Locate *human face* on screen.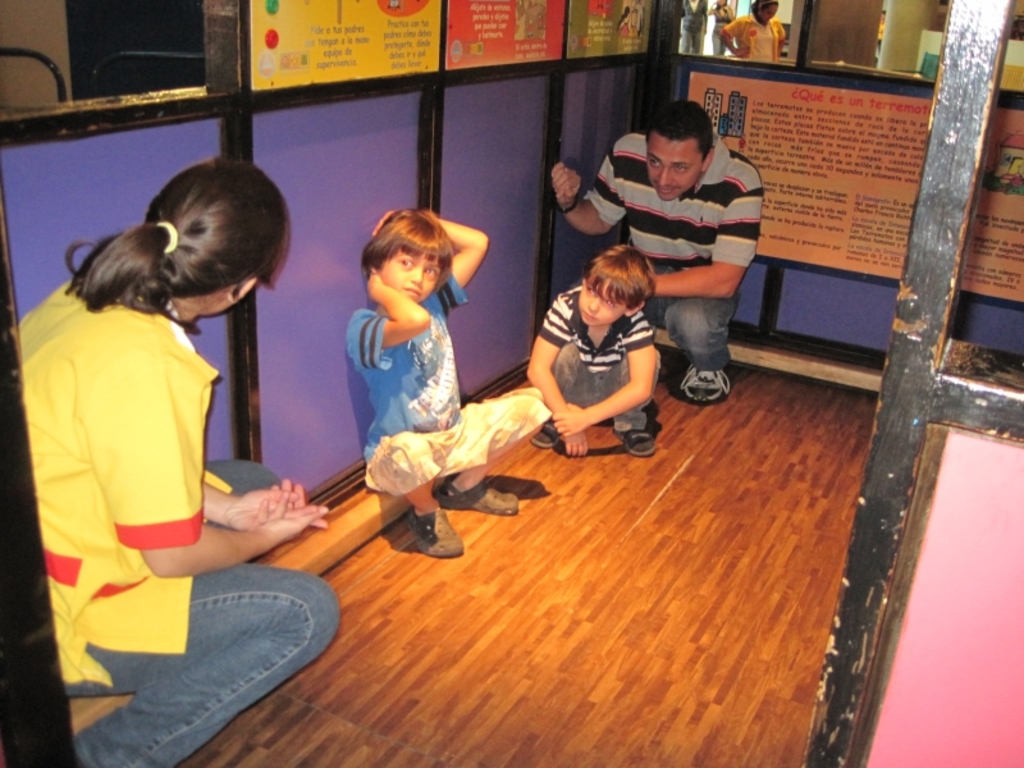
On screen at 579:276:623:324.
